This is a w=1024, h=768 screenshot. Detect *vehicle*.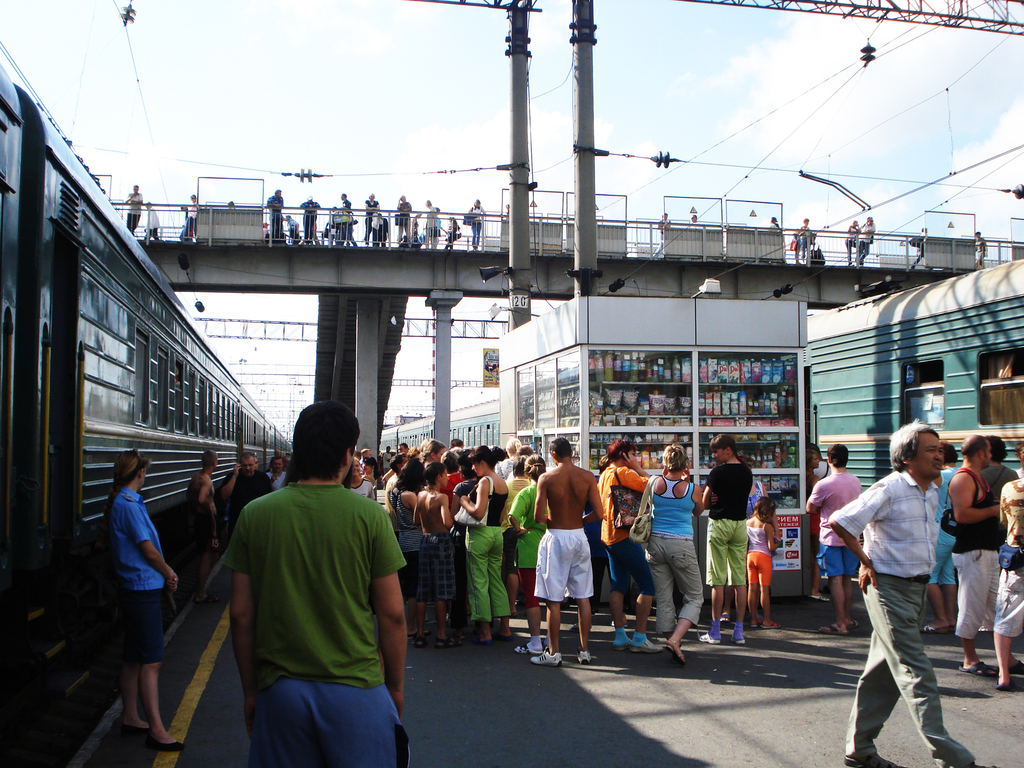
bbox=(378, 260, 1023, 550).
